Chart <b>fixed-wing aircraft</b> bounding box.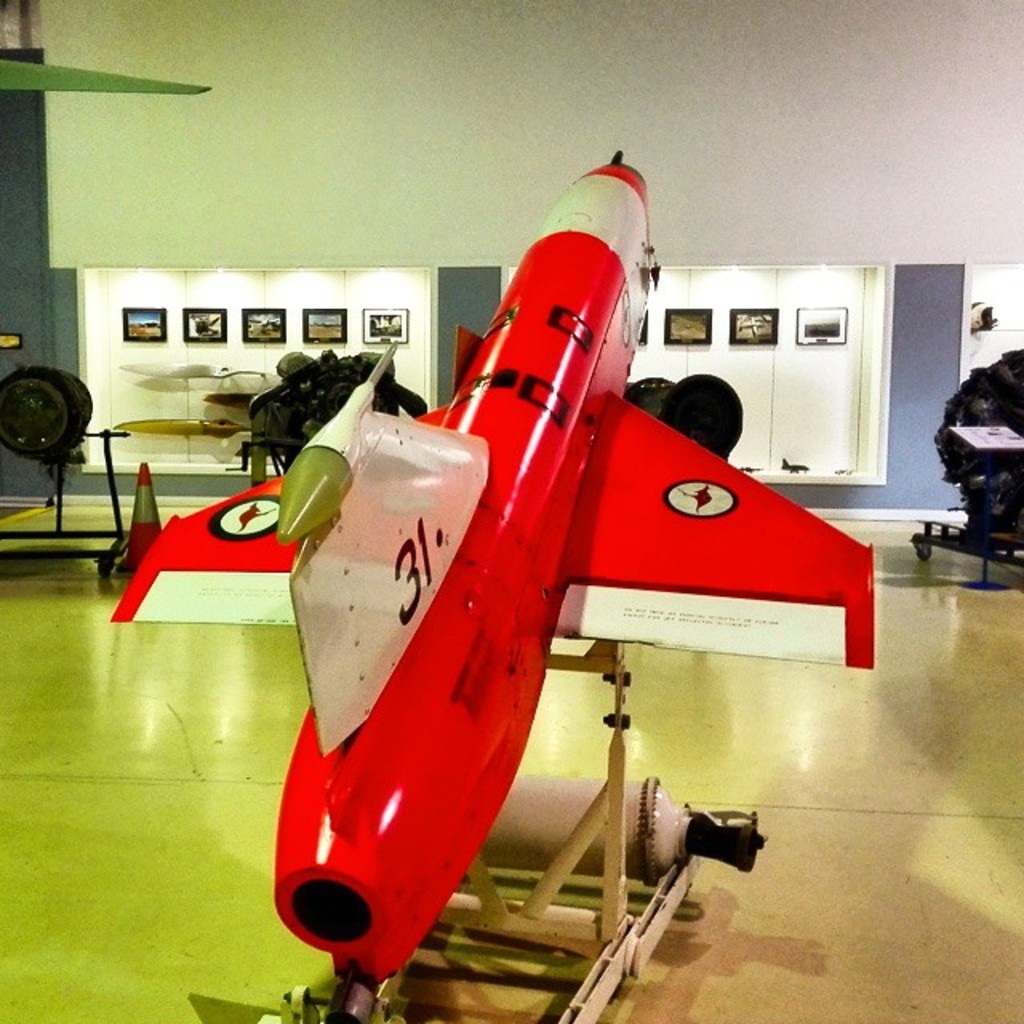
Charted: bbox=[109, 147, 874, 1022].
